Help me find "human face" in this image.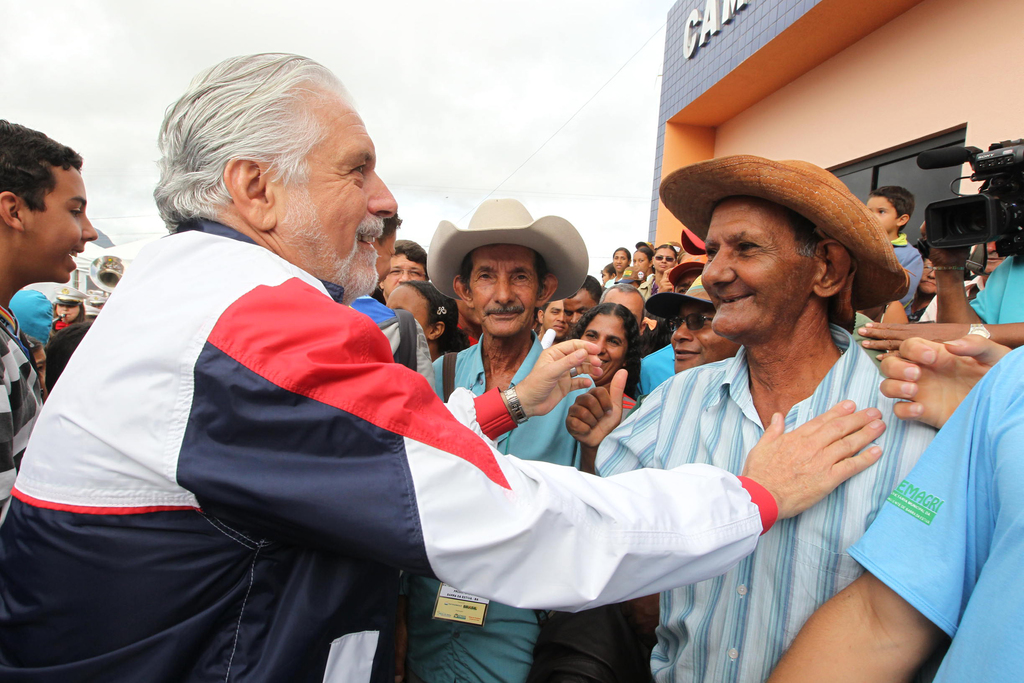
Found it: <bbox>634, 248, 650, 277</bbox>.
